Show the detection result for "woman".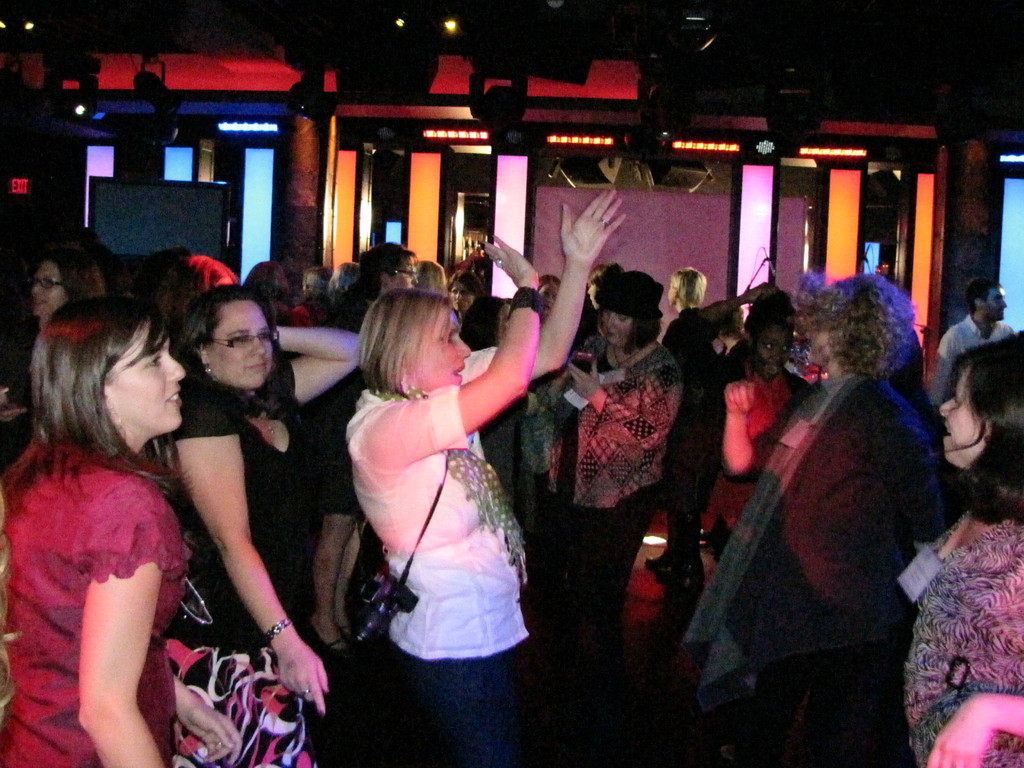
box=[140, 234, 335, 762].
